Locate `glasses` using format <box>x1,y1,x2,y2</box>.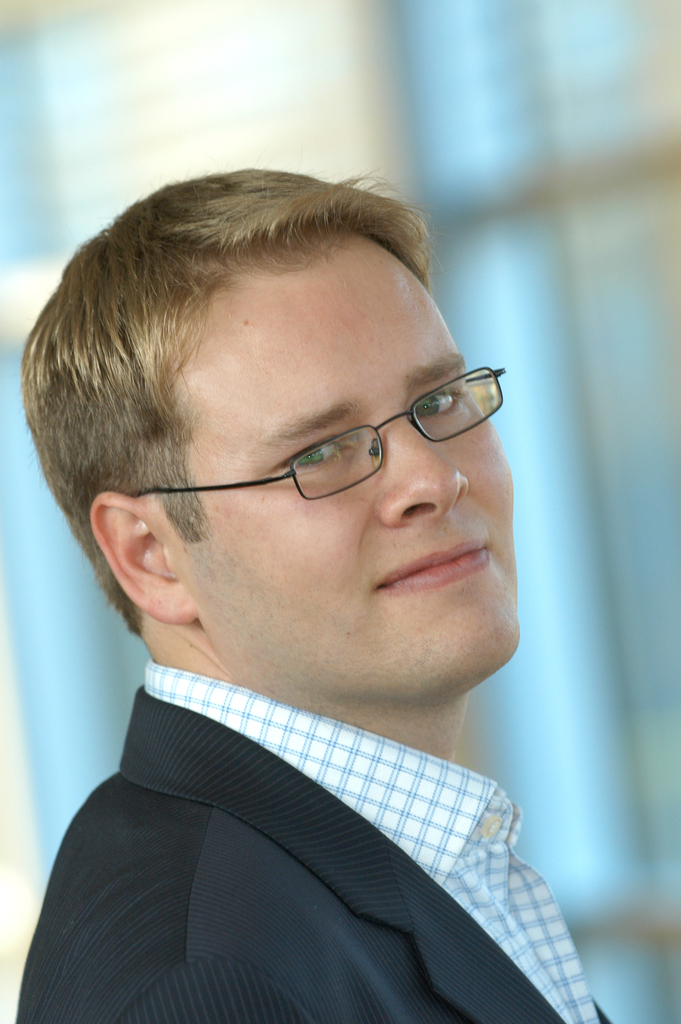
<box>126,370,513,512</box>.
